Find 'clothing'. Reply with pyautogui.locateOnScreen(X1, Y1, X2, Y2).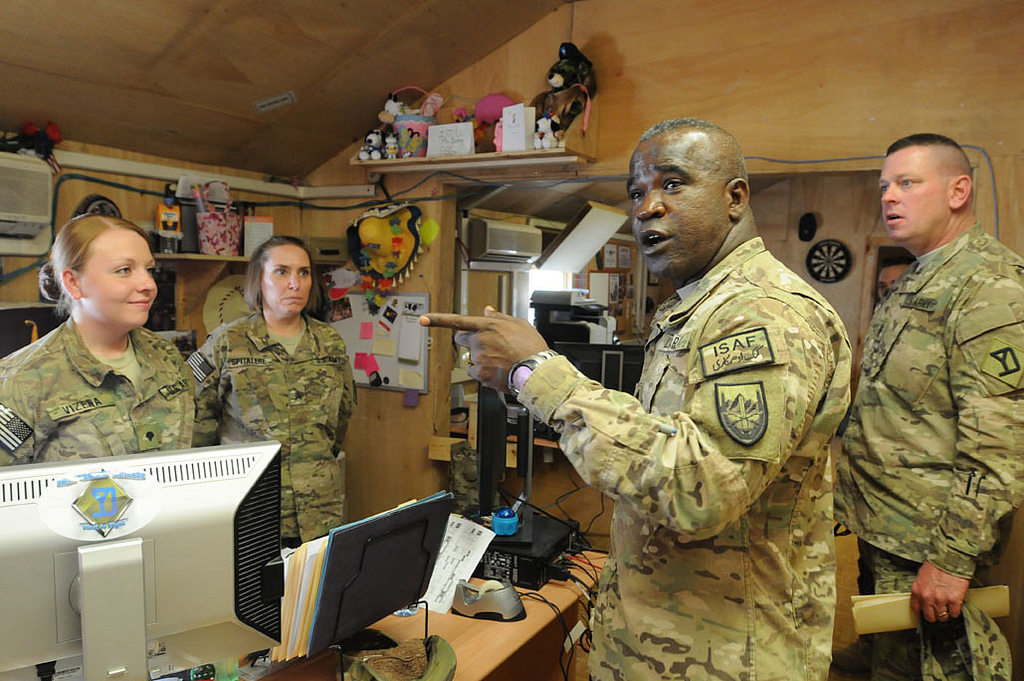
pyautogui.locateOnScreen(517, 239, 851, 680).
